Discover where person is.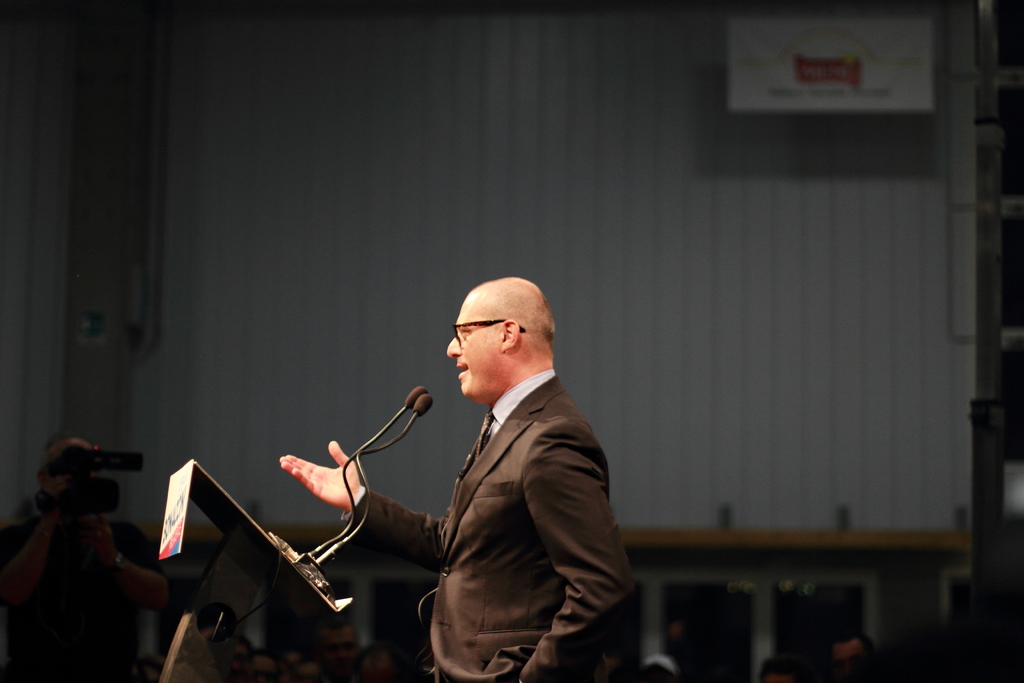
Discovered at bbox=[280, 274, 632, 682].
